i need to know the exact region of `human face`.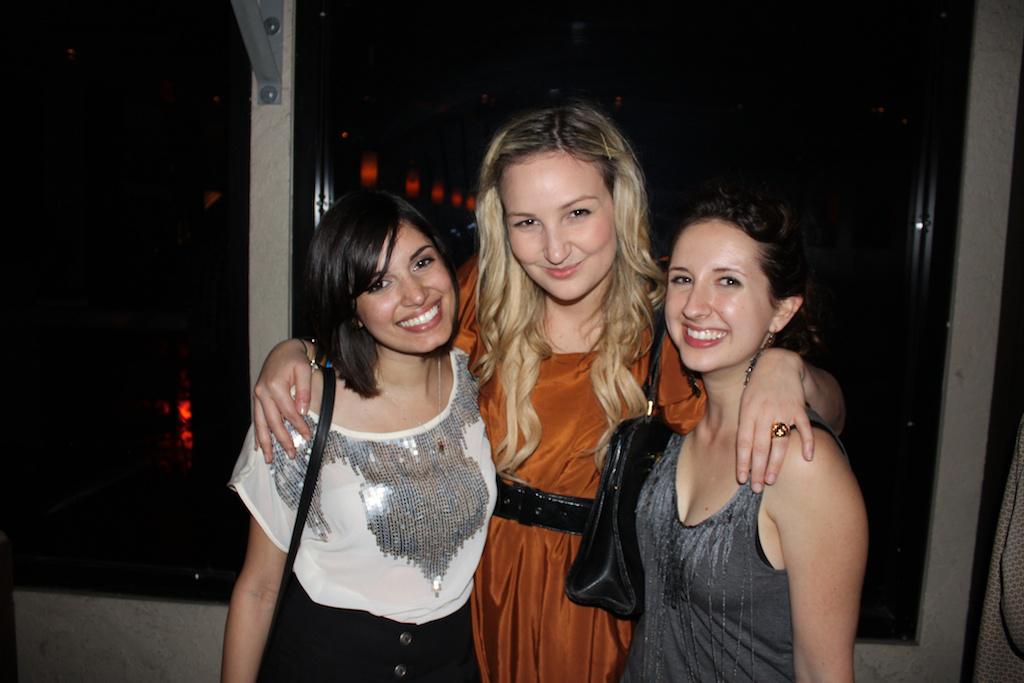
Region: [x1=505, y1=150, x2=616, y2=300].
